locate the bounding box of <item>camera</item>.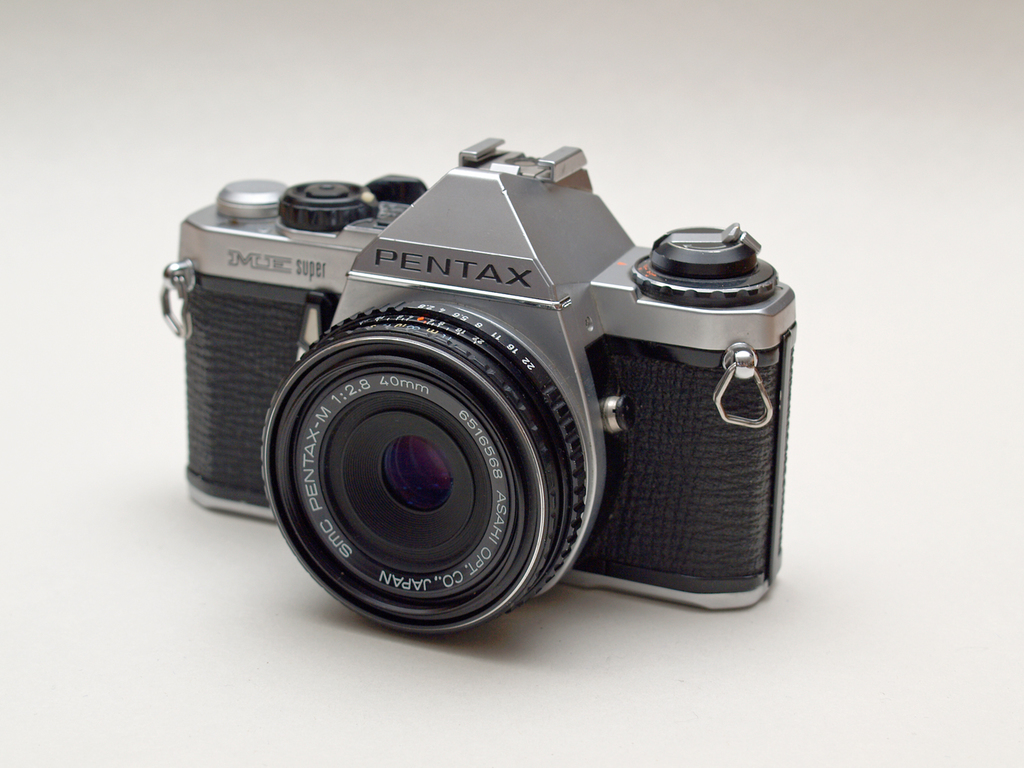
Bounding box: <bbox>158, 143, 813, 651</bbox>.
